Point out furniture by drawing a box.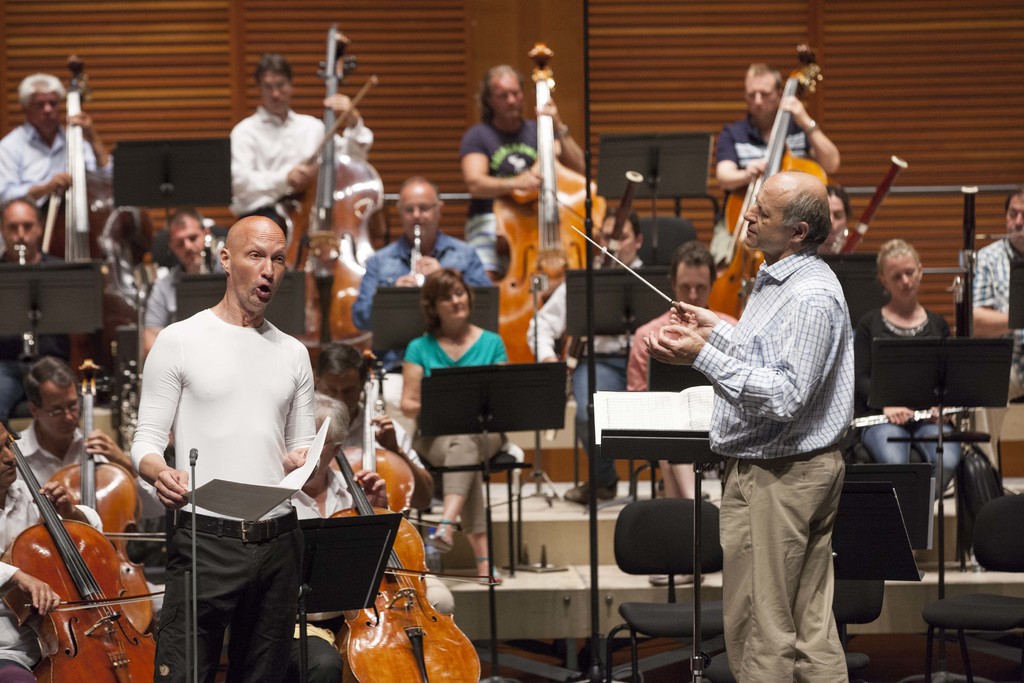
[831,575,882,682].
